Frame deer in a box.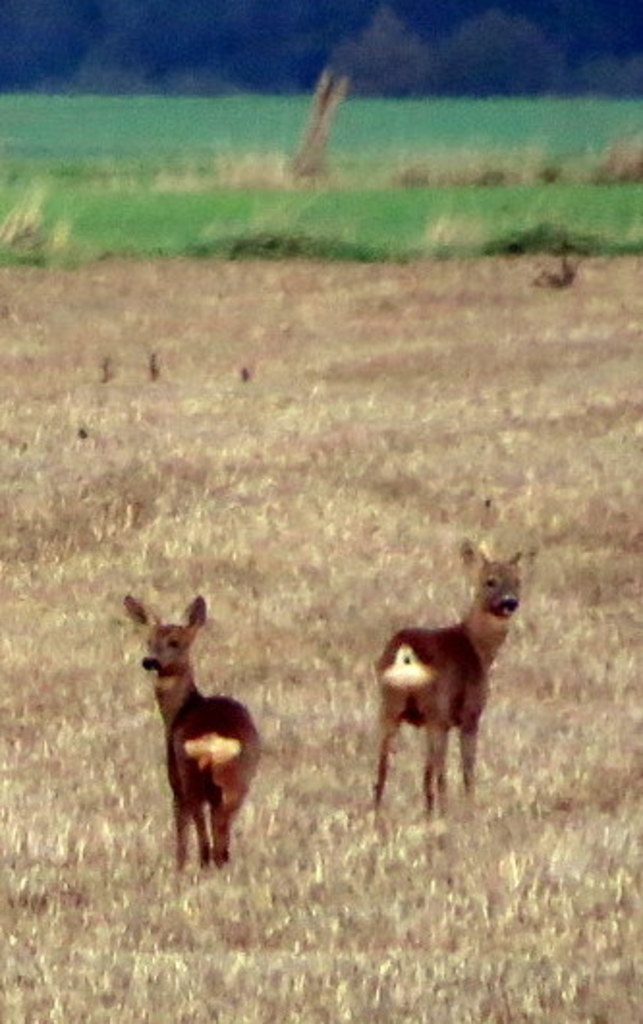
(left=382, top=537, right=523, bottom=839).
